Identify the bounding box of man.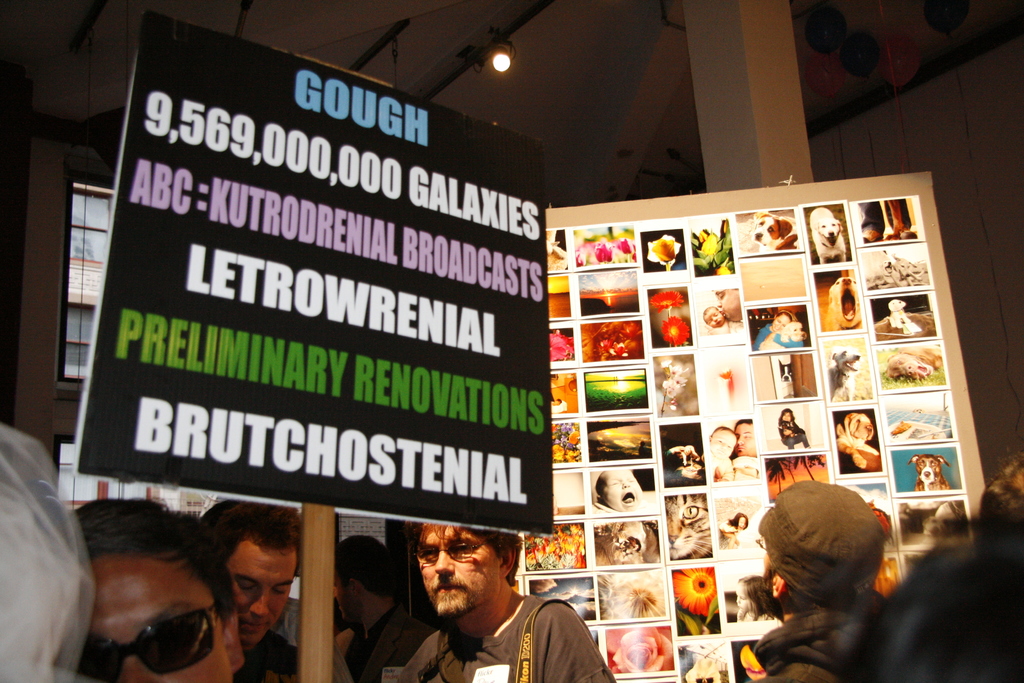
bbox=[731, 477, 893, 682].
